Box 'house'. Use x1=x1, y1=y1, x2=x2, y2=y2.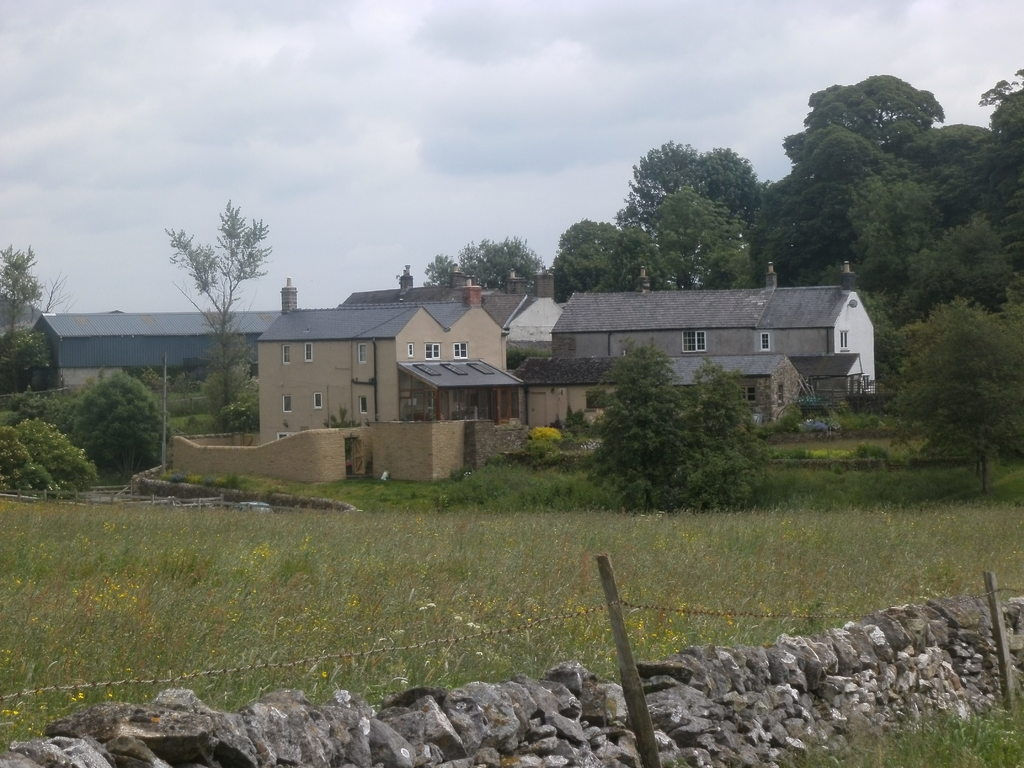
x1=255, y1=265, x2=559, y2=449.
